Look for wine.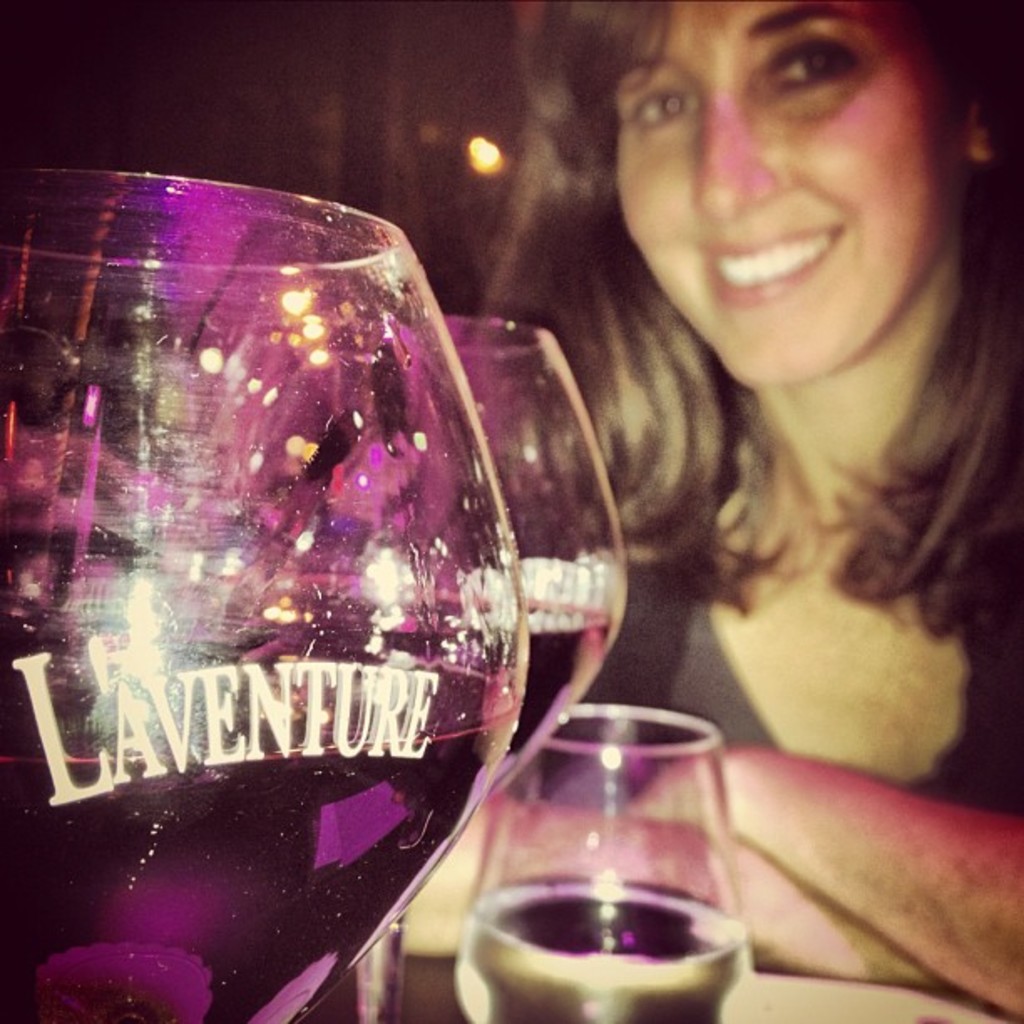
Found: <box>490,596,626,803</box>.
